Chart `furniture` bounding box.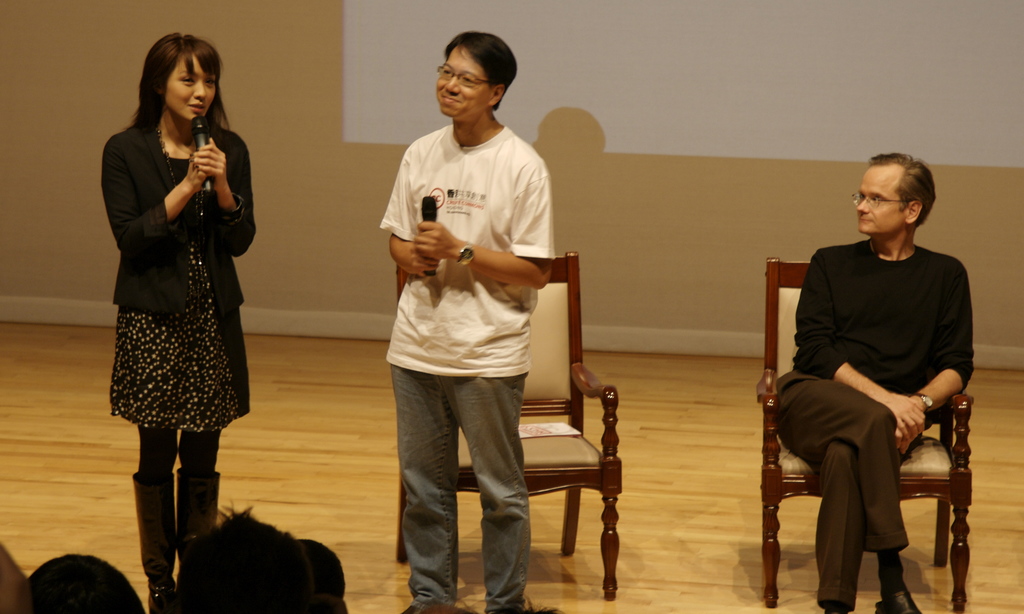
Charted: detection(755, 255, 972, 613).
